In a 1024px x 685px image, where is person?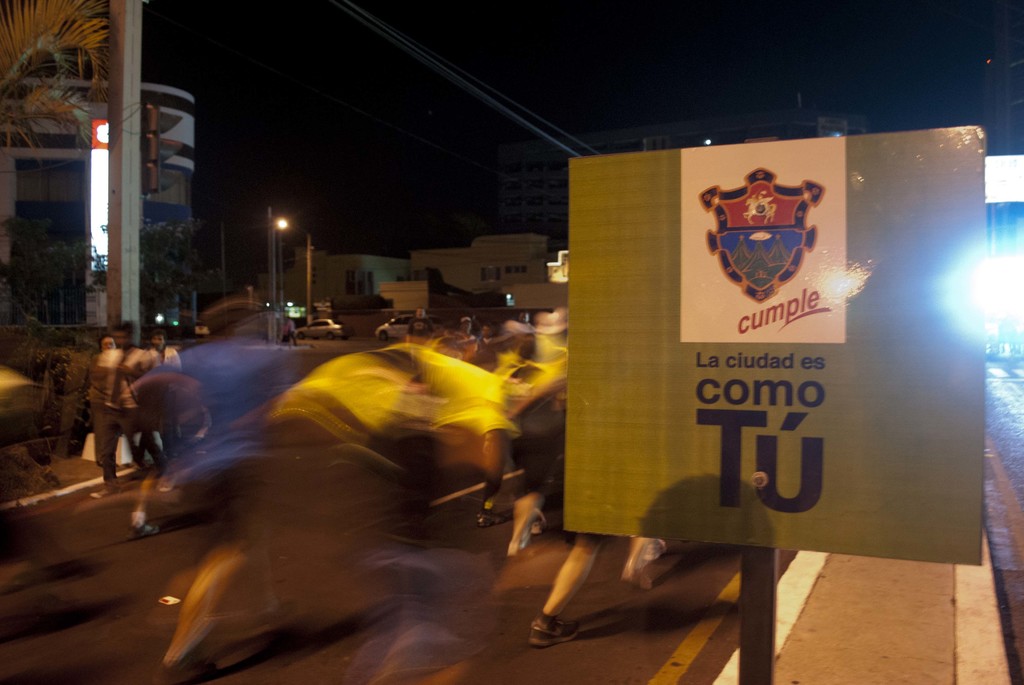
pyautogui.locateOnScreen(86, 337, 124, 479).
